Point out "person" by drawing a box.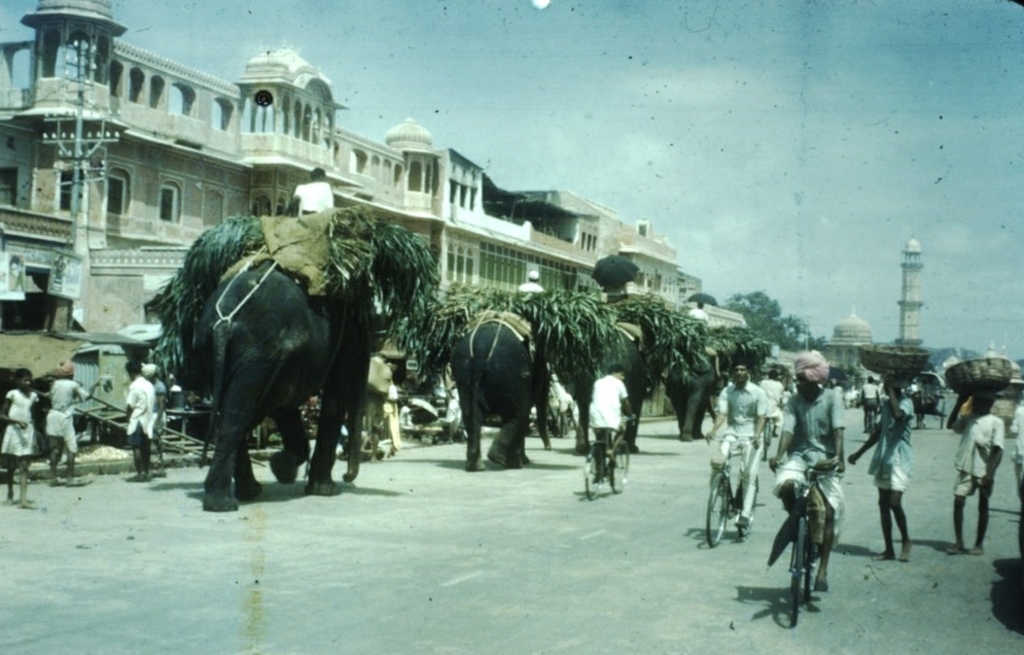
region(289, 163, 332, 221).
